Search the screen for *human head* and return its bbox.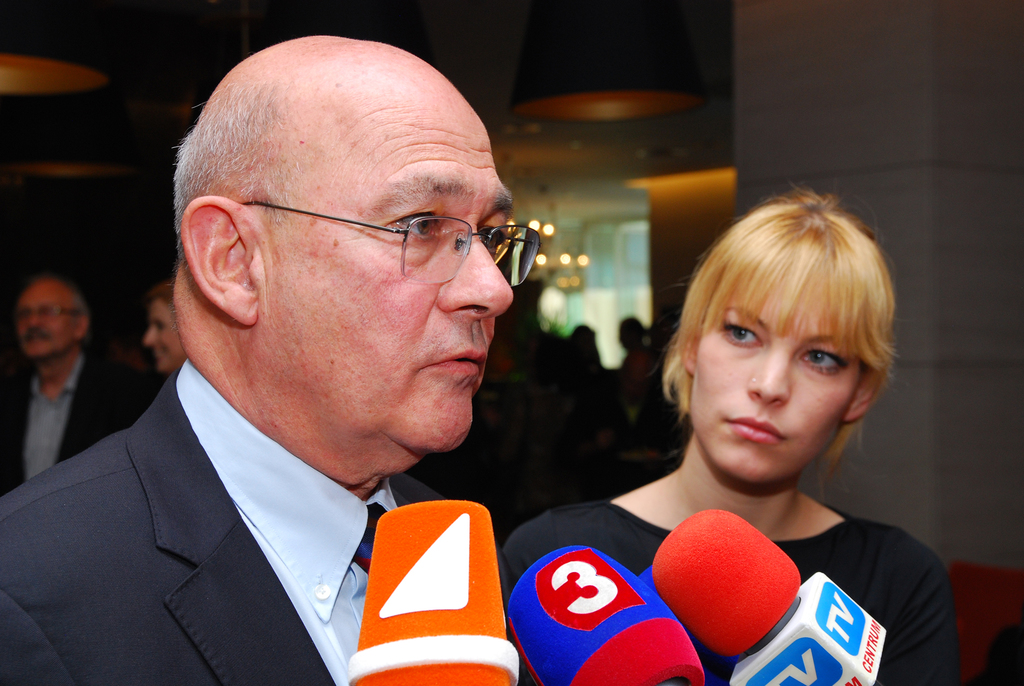
Found: {"left": 10, "top": 279, "right": 88, "bottom": 361}.
